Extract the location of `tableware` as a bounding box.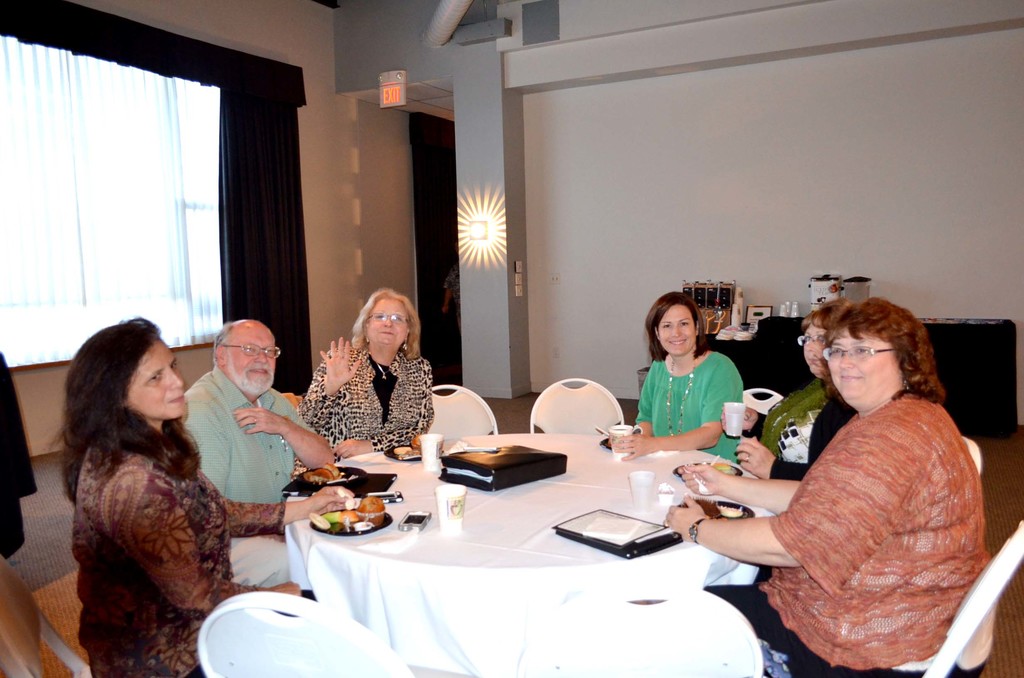
(680, 466, 712, 495).
